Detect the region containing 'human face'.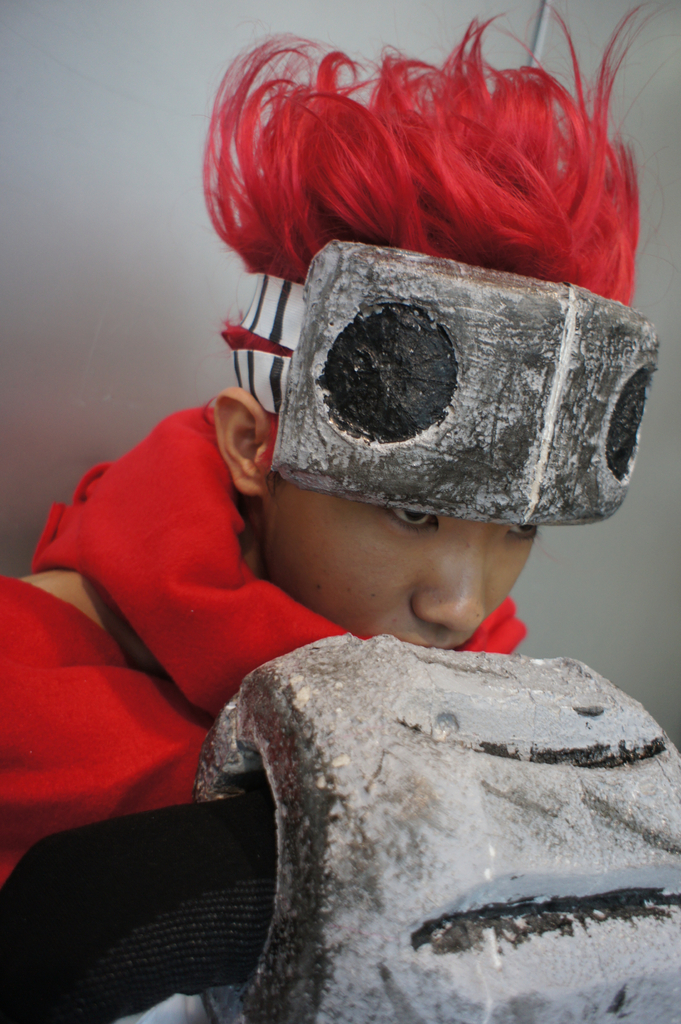
(x1=269, y1=493, x2=537, y2=648).
